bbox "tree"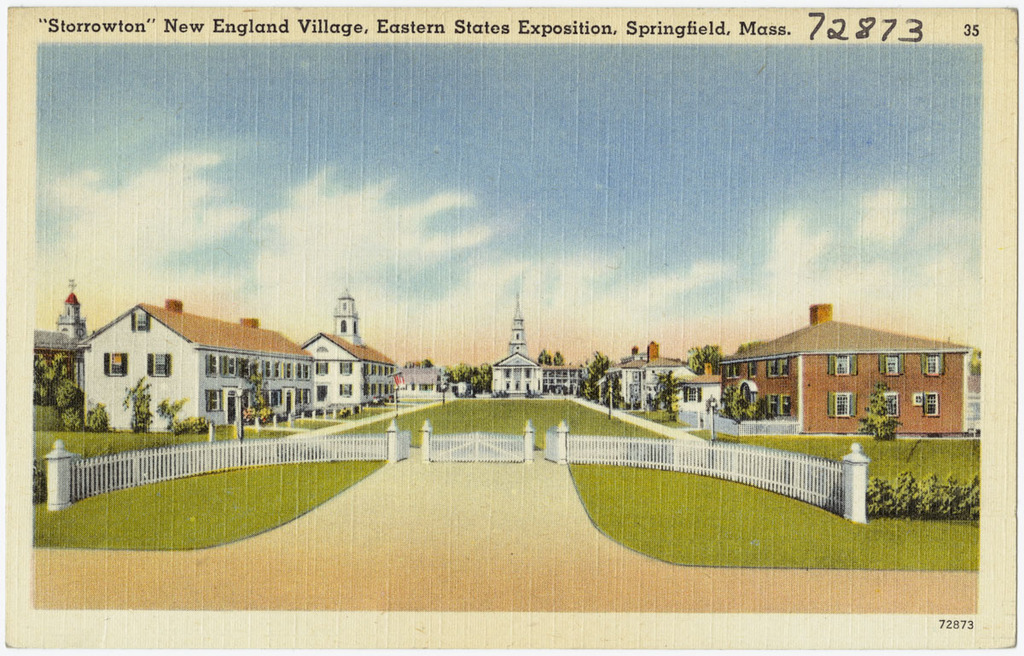
[686,340,724,371]
